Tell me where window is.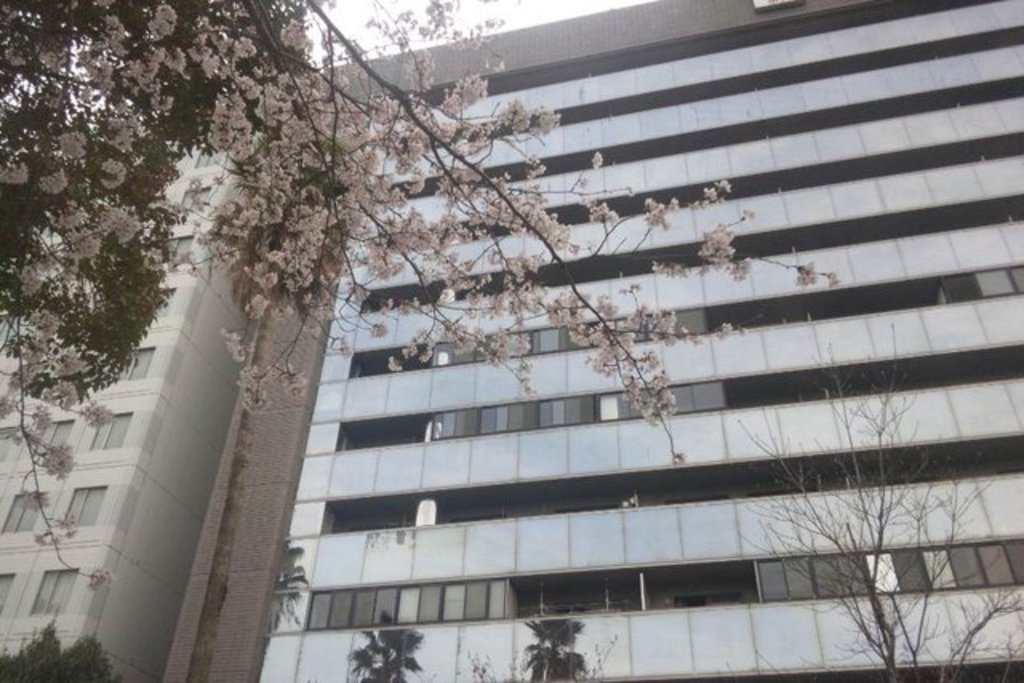
window is at [174, 181, 206, 216].
